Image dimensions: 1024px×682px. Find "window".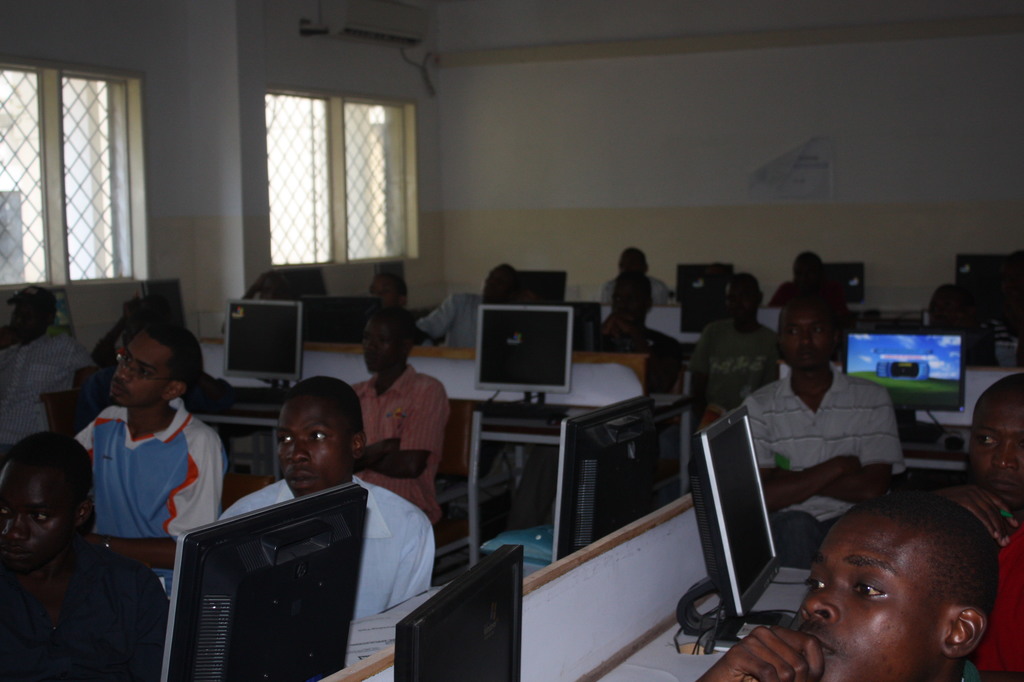
{"left": 3, "top": 63, "right": 134, "bottom": 289}.
